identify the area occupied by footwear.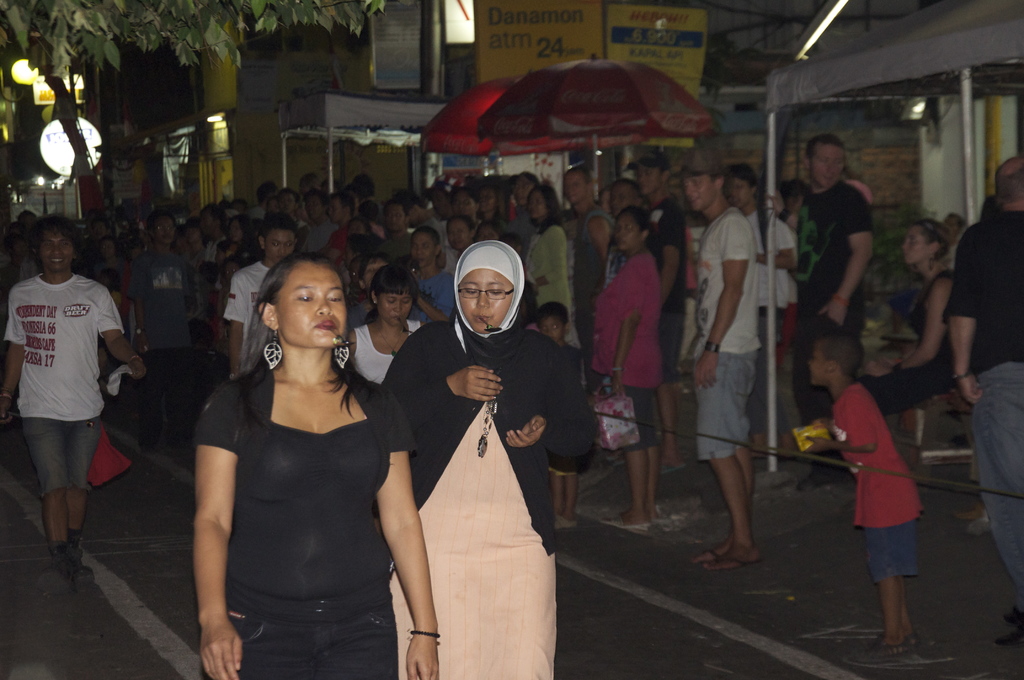
Area: [x1=691, y1=549, x2=720, y2=563].
